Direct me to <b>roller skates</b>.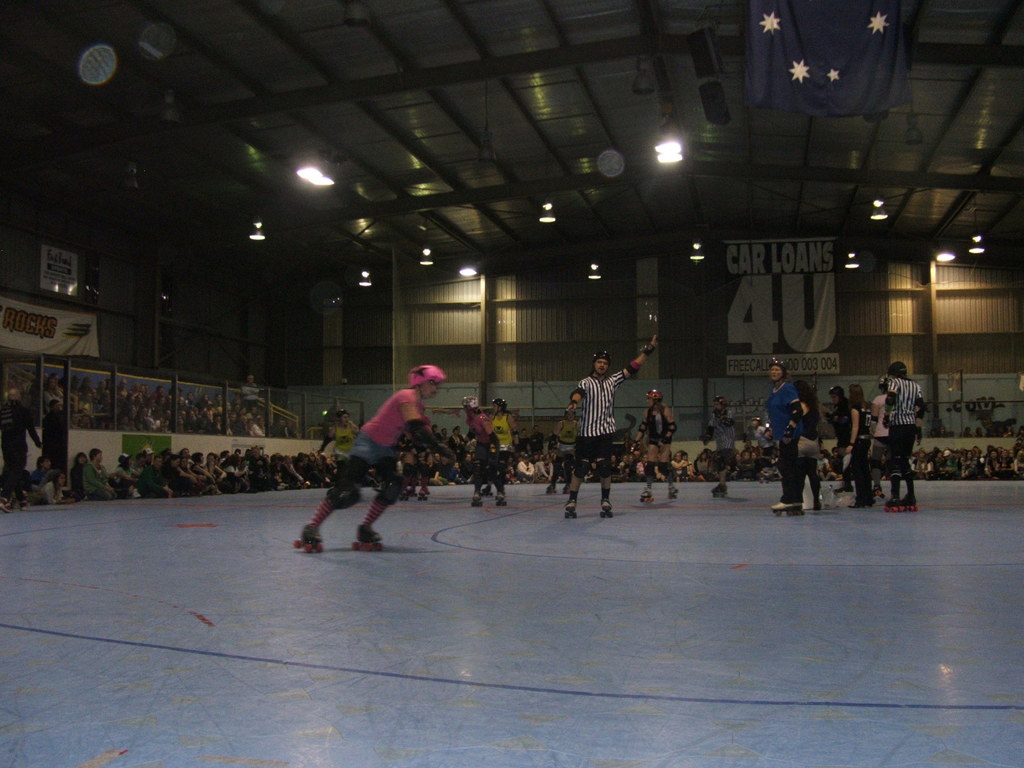
Direction: 546:482:556:492.
